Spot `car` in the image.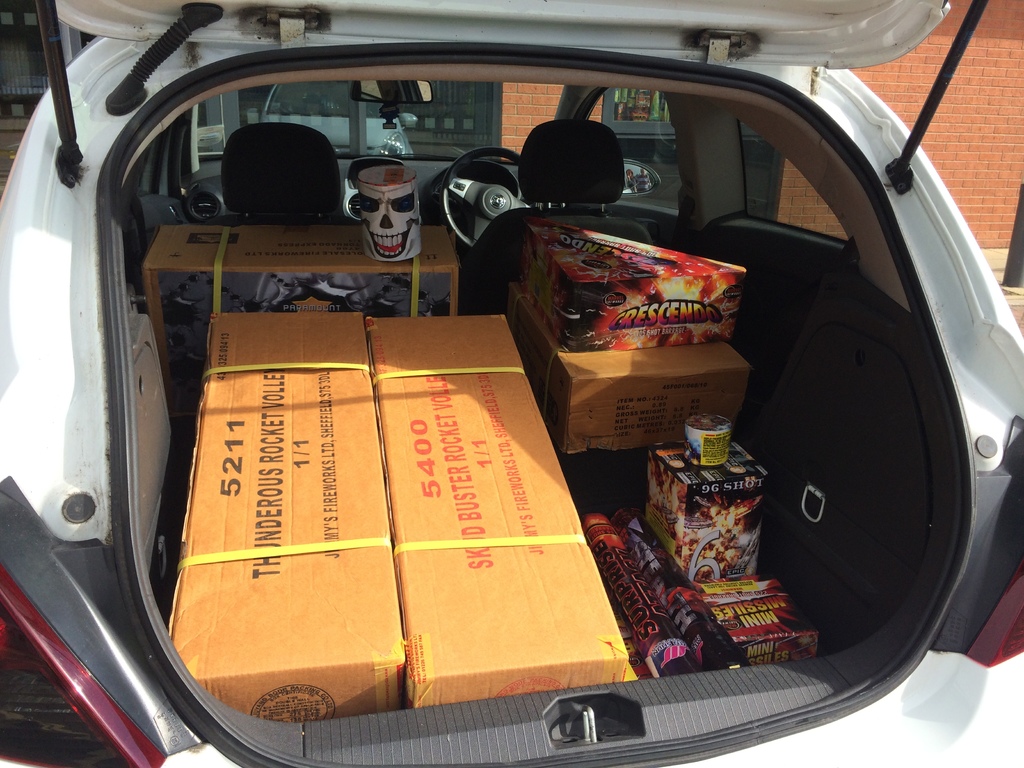
`car` found at x1=0 y1=0 x2=1023 y2=767.
